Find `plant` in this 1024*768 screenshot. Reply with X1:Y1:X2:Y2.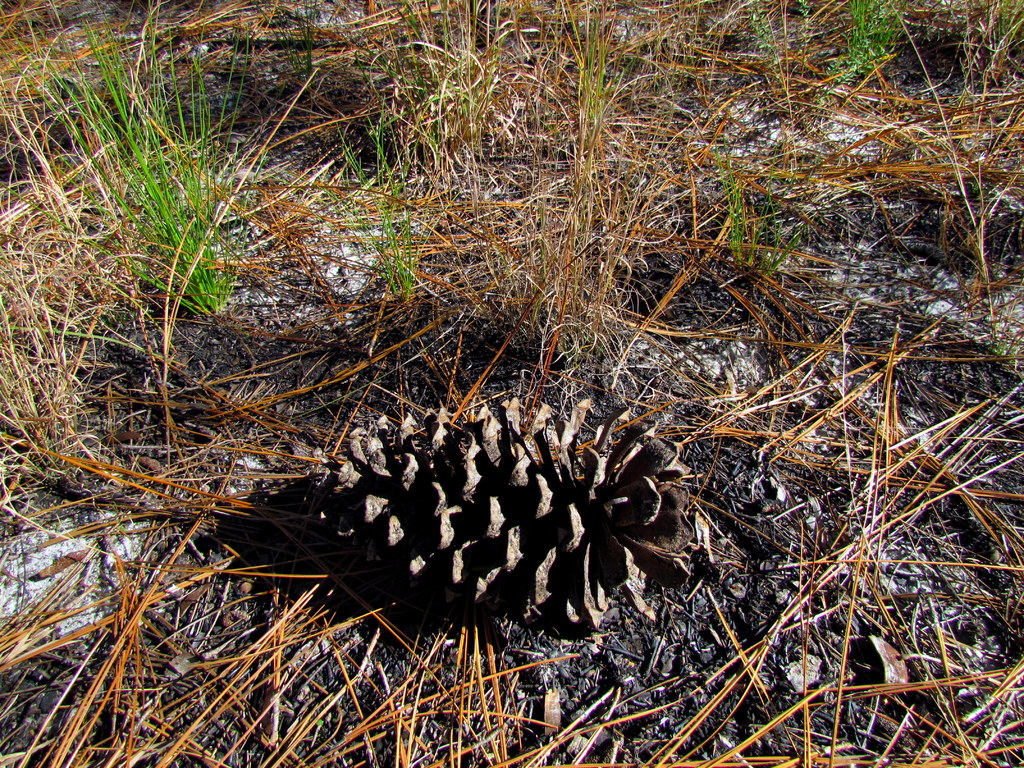
721:131:820:284.
